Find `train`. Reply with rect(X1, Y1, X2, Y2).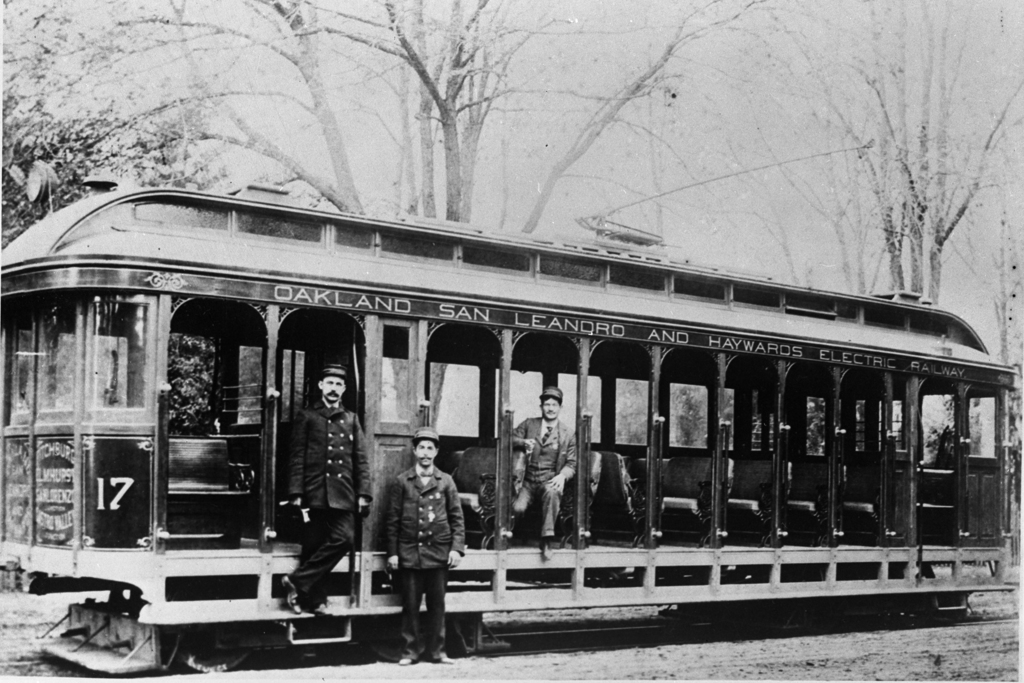
rect(0, 177, 1023, 677).
